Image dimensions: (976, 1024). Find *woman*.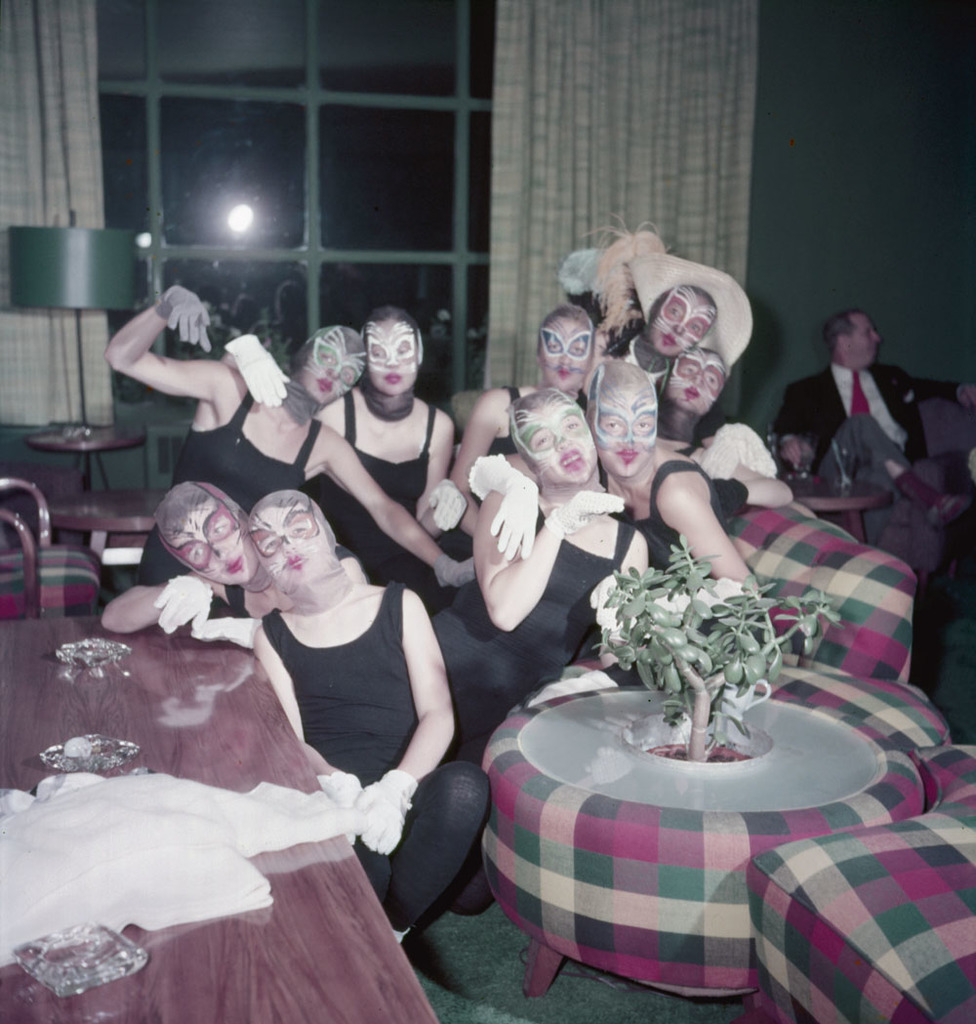
BBox(247, 487, 493, 942).
